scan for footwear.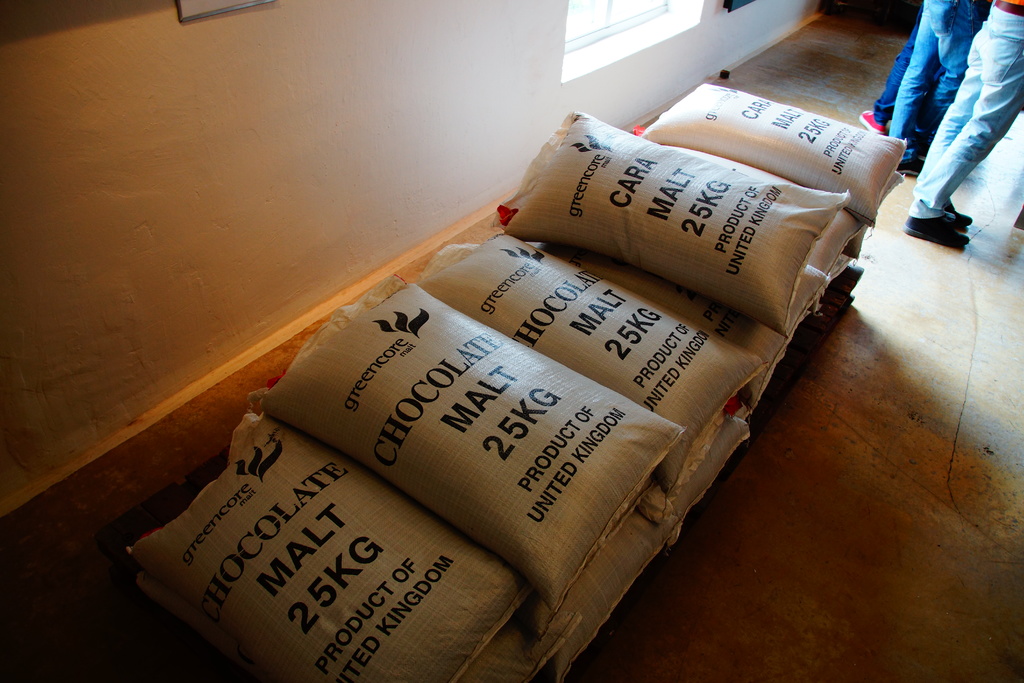
Scan result: {"x1": 899, "y1": 158, "x2": 926, "y2": 175}.
